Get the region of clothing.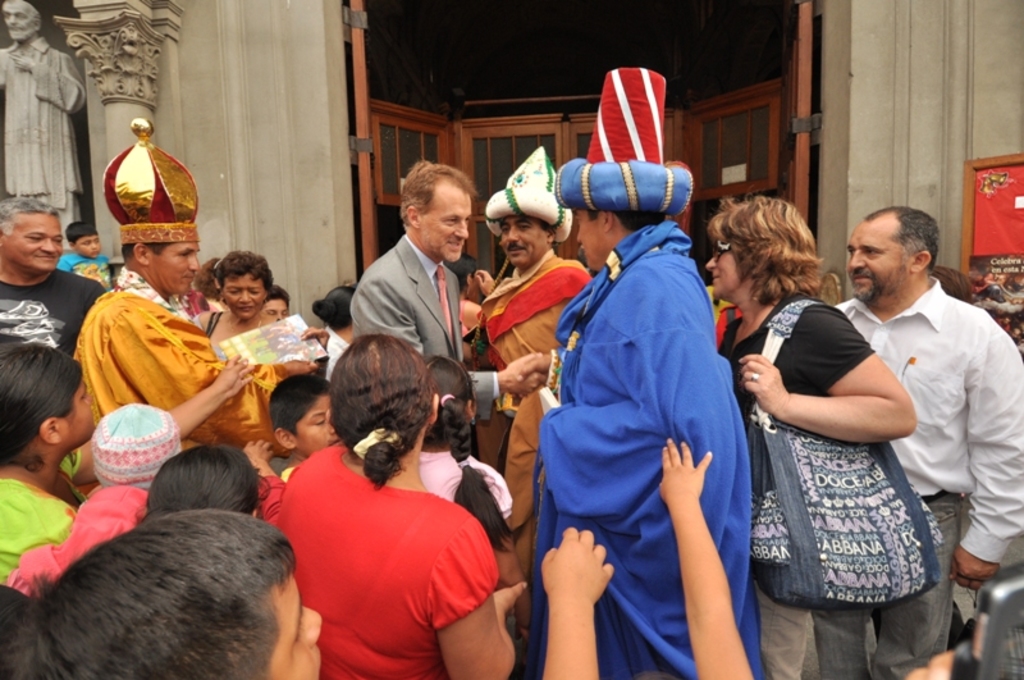
{"left": 250, "top": 430, "right": 502, "bottom": 679}.
